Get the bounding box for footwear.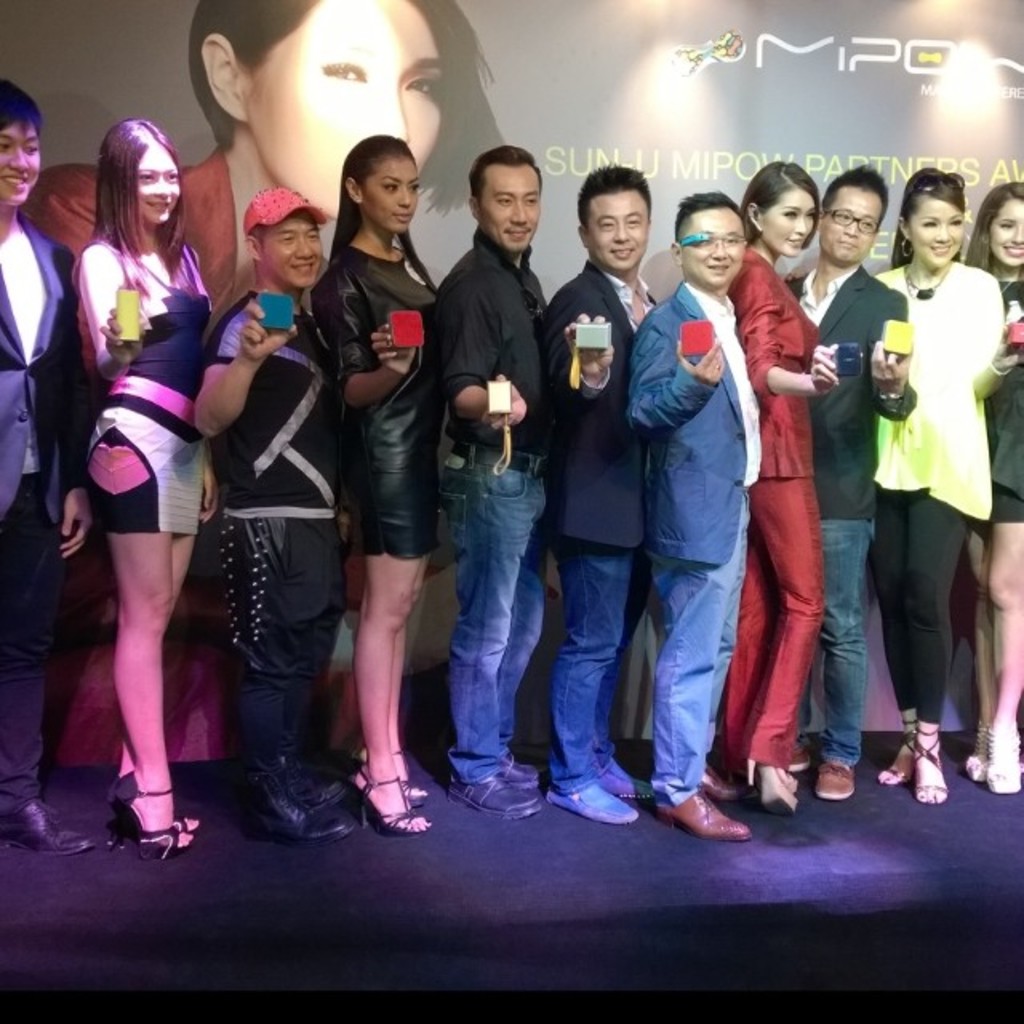
693/757/739/800.
